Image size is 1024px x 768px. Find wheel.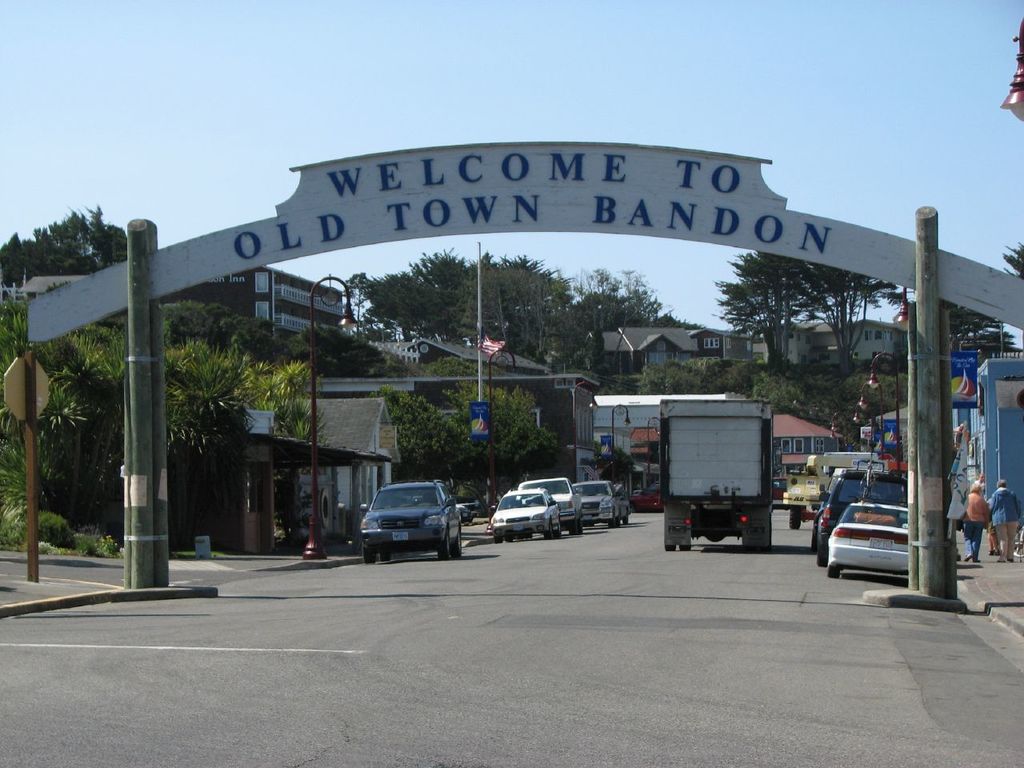
(452,529,465,557).
